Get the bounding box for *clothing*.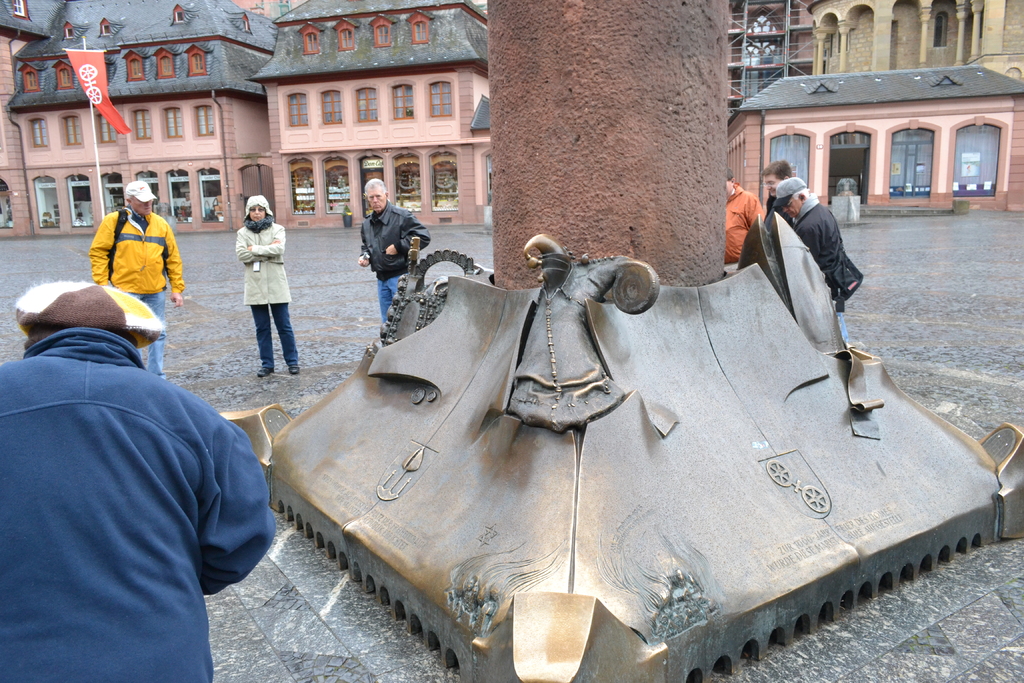
(136,292,159,374).
